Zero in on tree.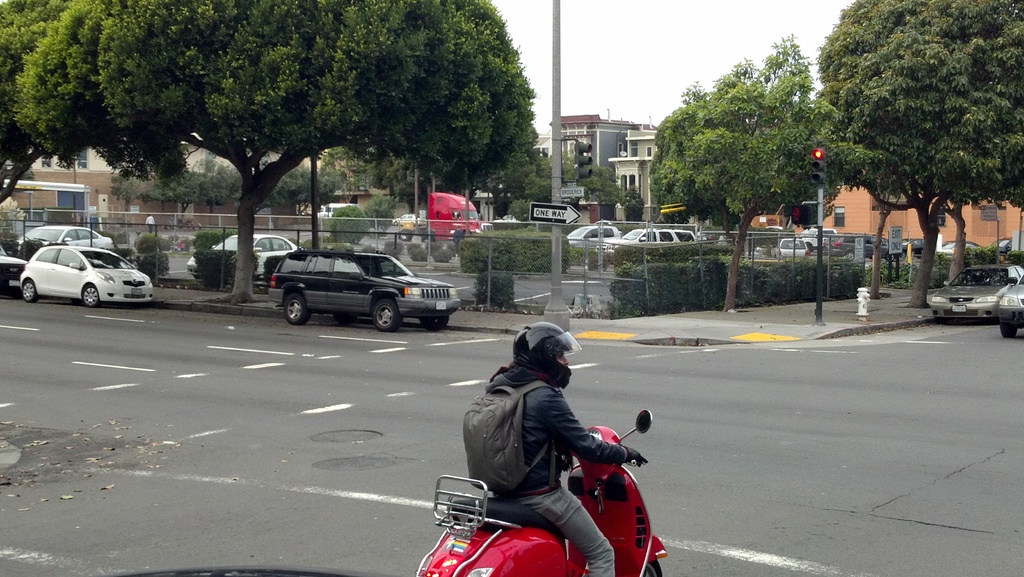
Zeroed in: 815, 0, 1023, 308.
